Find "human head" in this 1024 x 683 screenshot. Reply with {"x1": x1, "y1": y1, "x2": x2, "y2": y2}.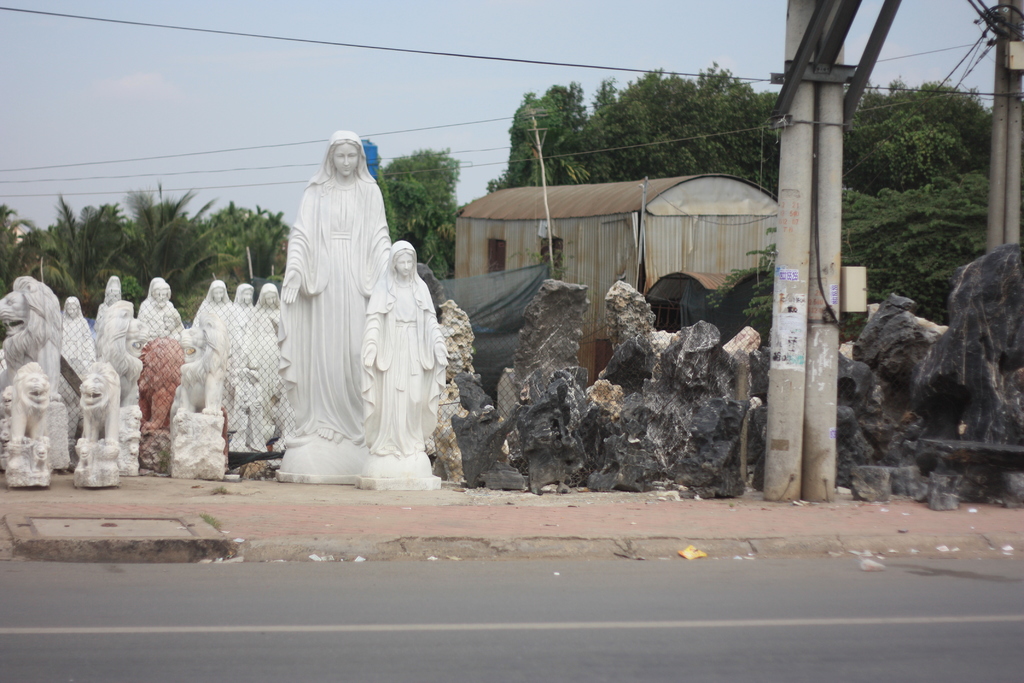
{"x1": 331, "y1": 125, "x2": 361, "y2": 176}.
